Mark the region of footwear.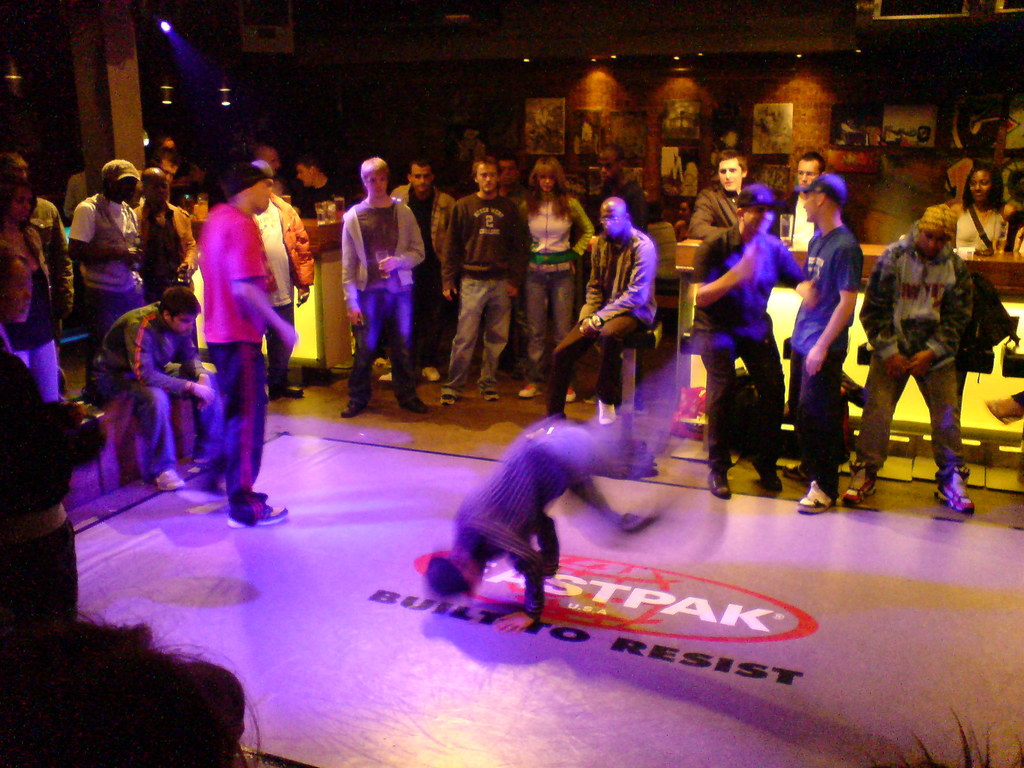
Region: box(266, 385, 303, 399).
